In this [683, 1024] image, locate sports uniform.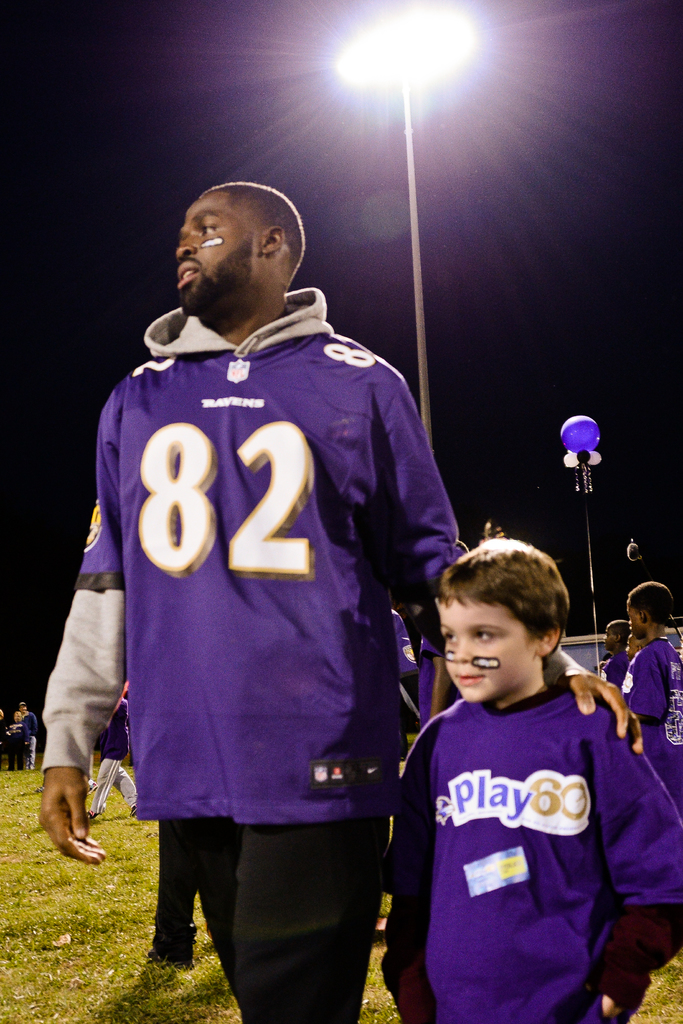
Bounding box: 604,657,630,685.
